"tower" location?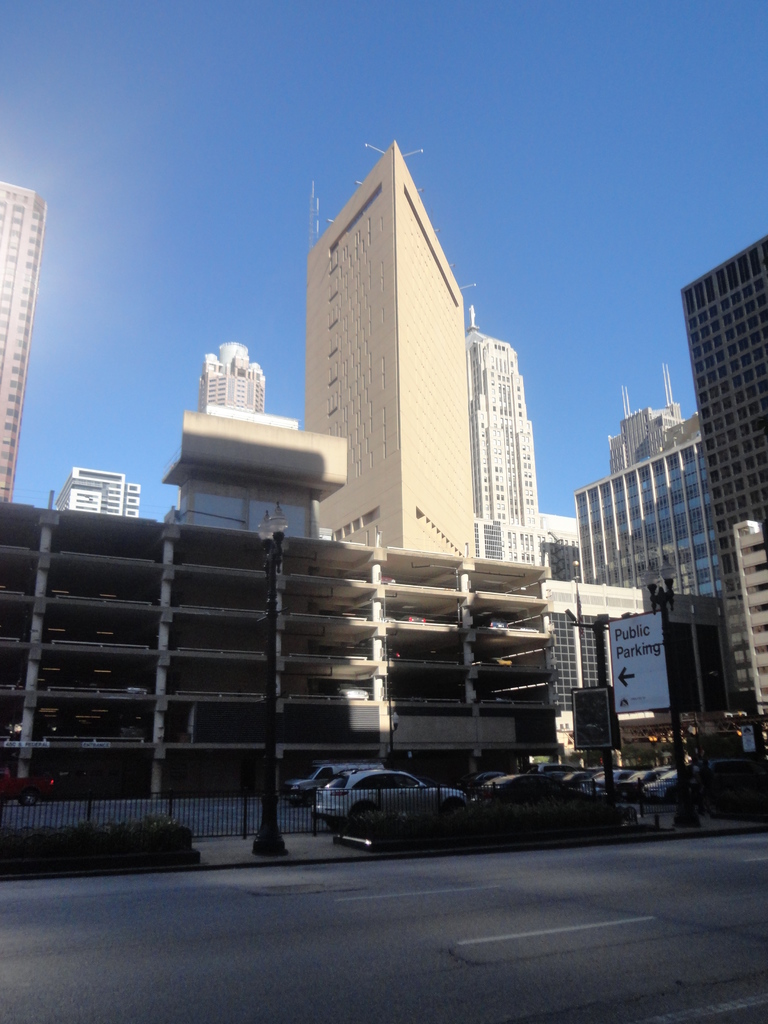
bbox=(684, 237, 767, 723)
